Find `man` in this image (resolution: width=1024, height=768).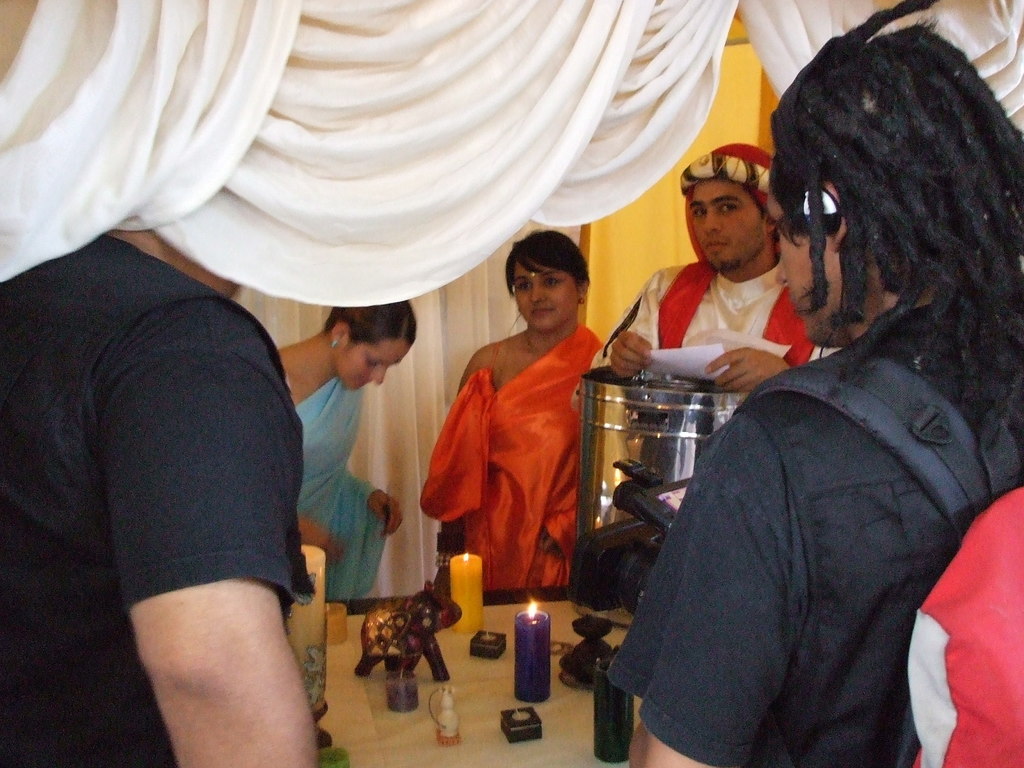
595, 0, 1023, 767.
